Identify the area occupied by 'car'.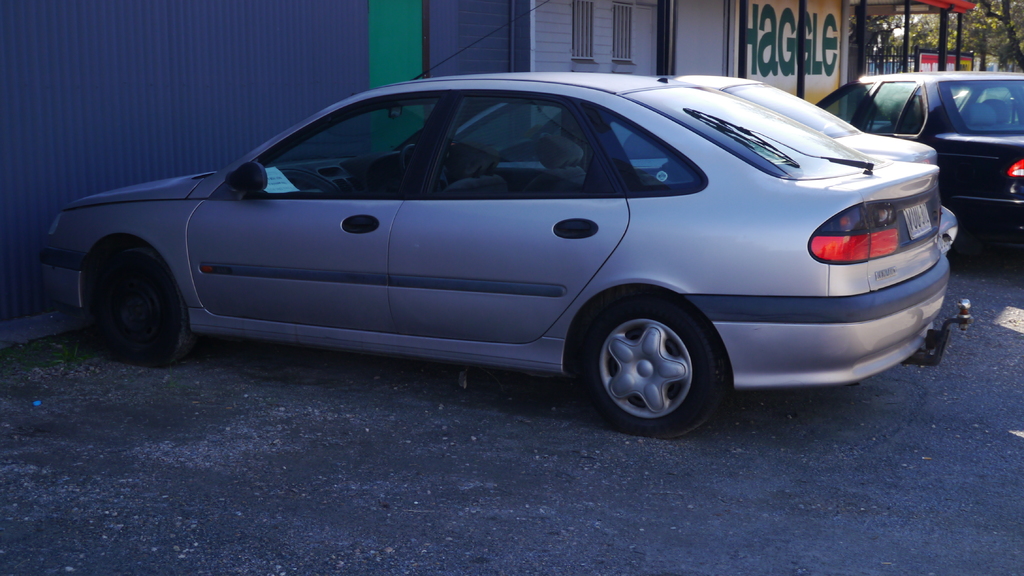
Area: x1=816, y1=70, x2=1023, y2=251.
